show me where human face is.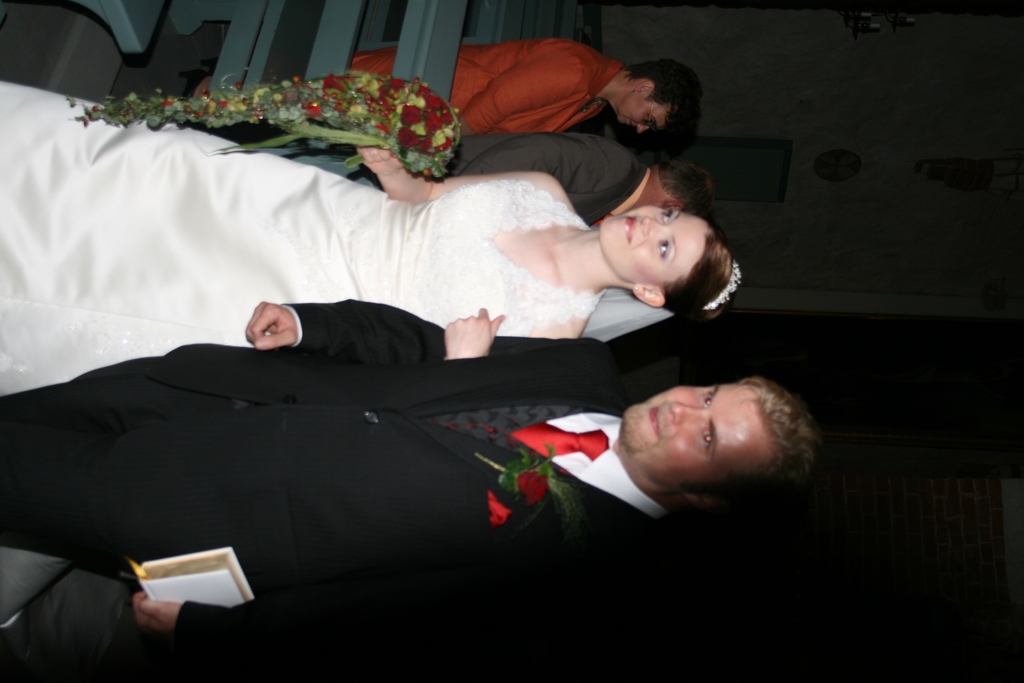
human face is at crop(616, 379, 779, 488).
